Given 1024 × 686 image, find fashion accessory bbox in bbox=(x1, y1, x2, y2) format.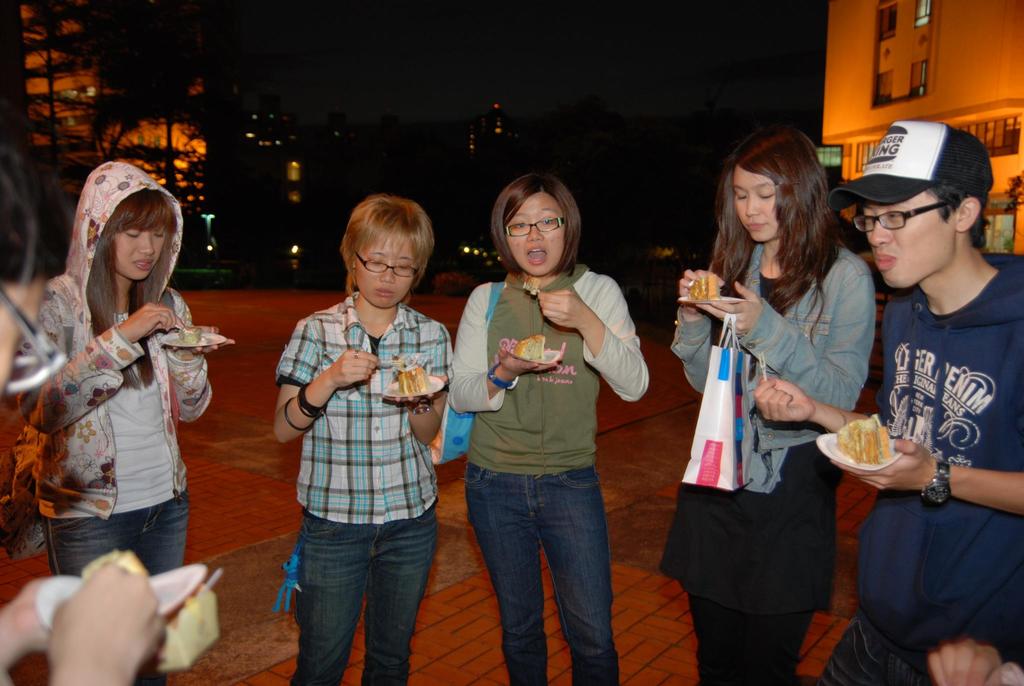
bbox=(271, 536, 297, 612).
